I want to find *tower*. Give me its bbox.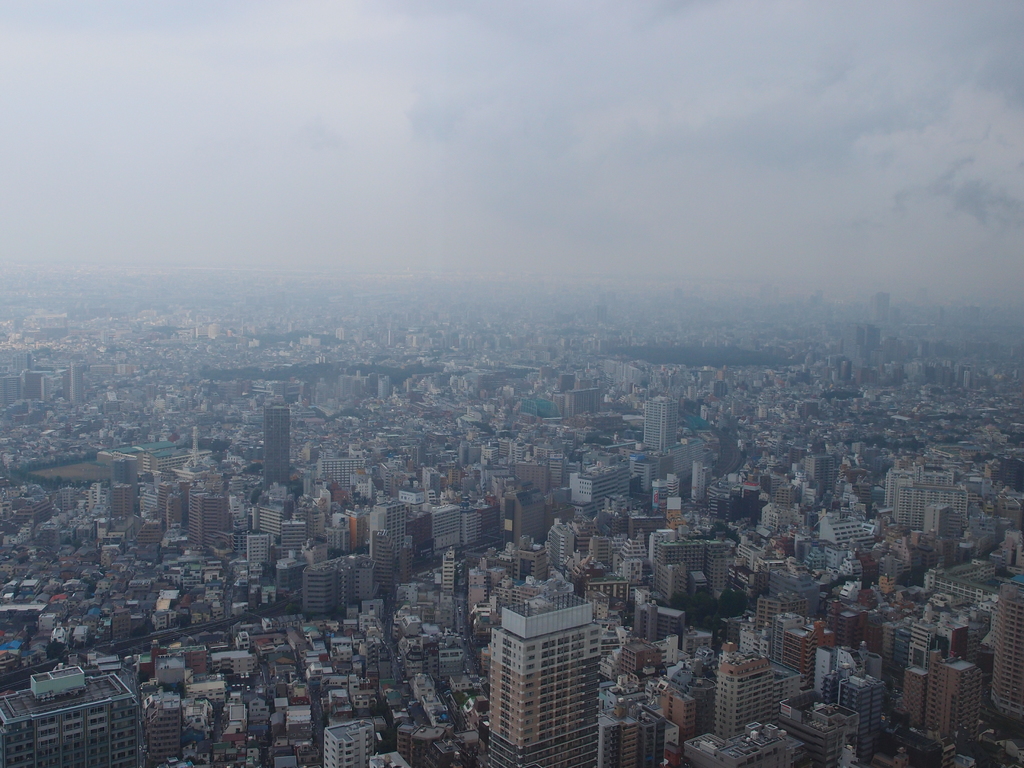
<bbox>262, 405, 291, 494</bbox>.
